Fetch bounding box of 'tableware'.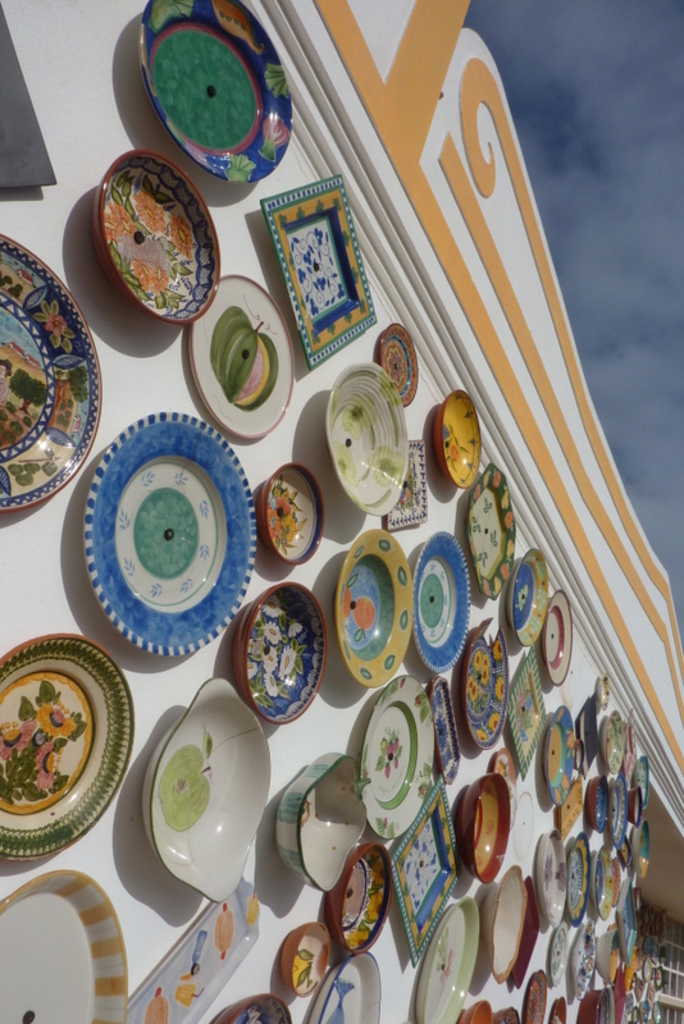
Bbox: <box>127,879,254,1018</box>.
